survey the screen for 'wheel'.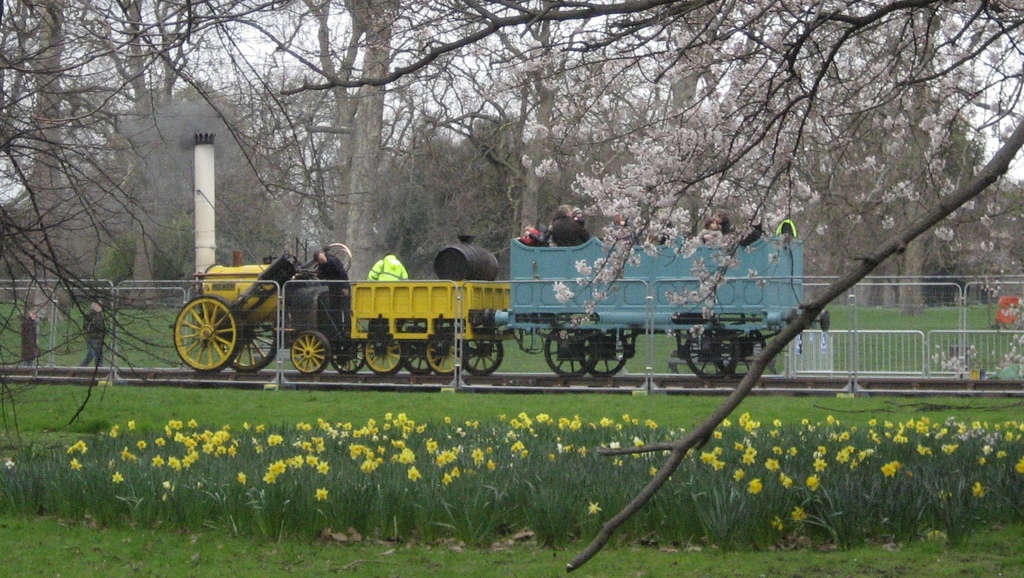
Survey found: (172, 294, 239, 365).
